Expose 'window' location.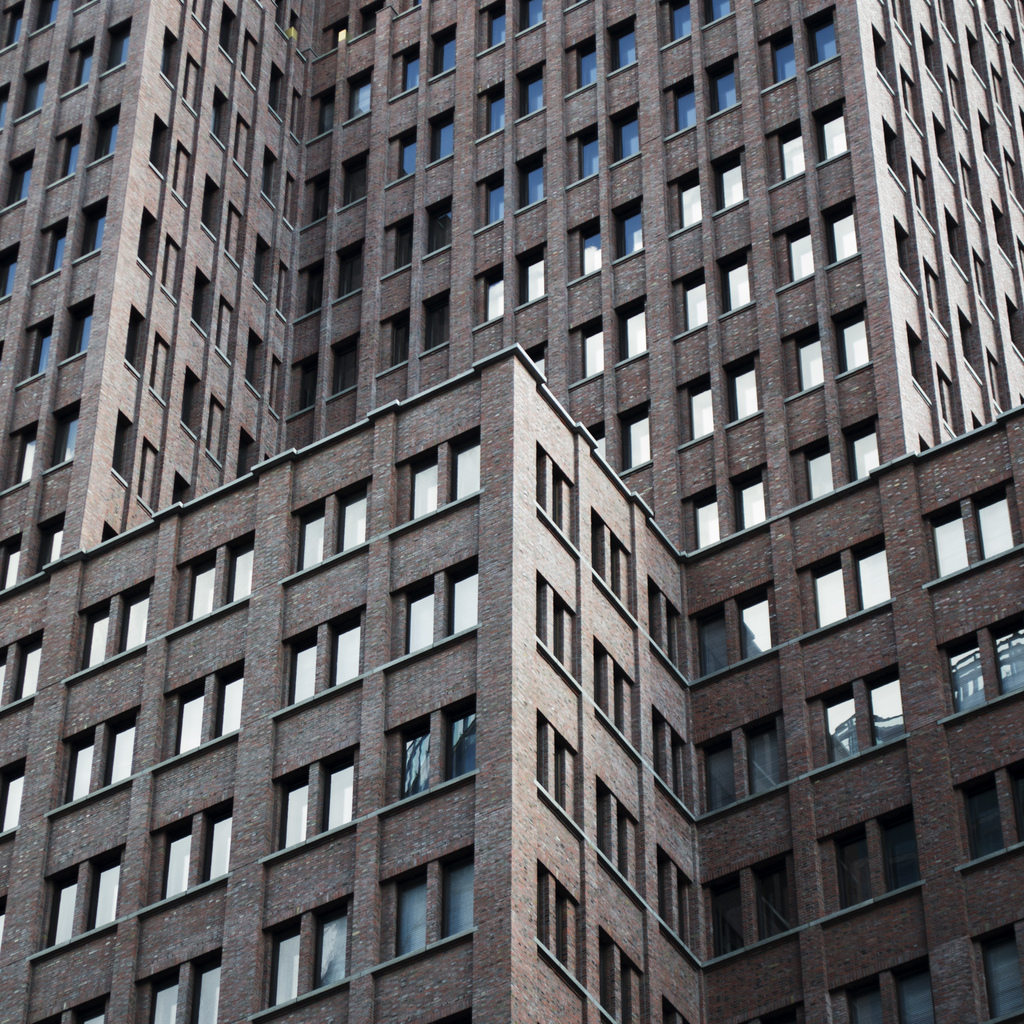
Exposed at 26/996/108/1023.
